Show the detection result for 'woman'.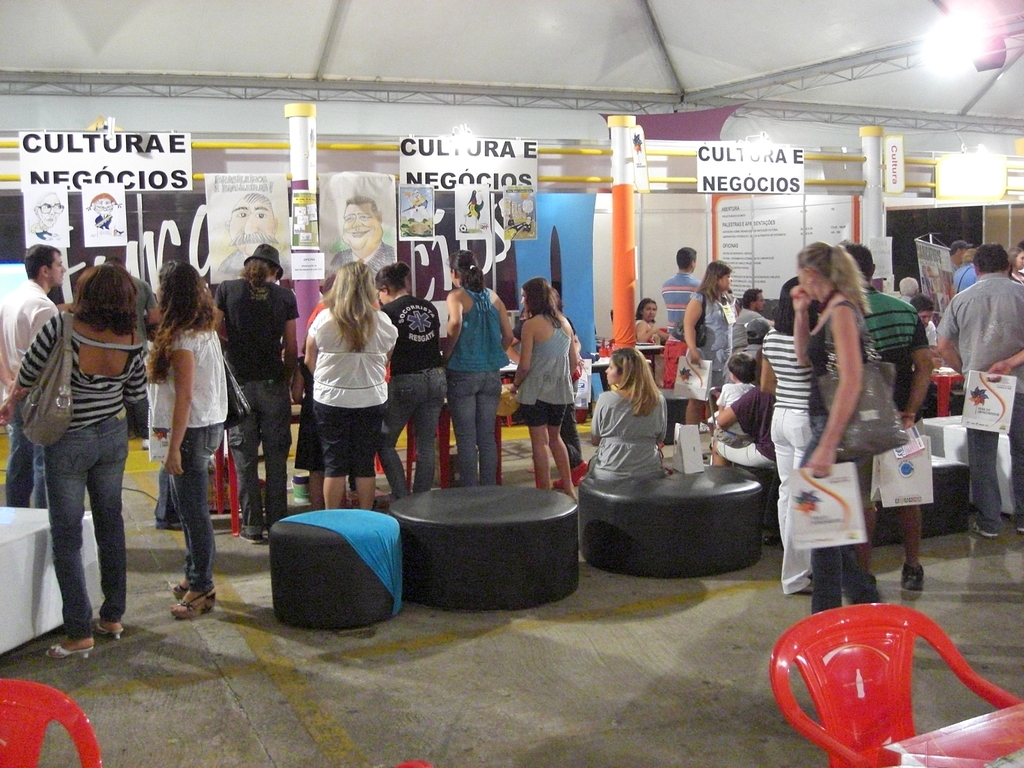
[635,296,670,348].
